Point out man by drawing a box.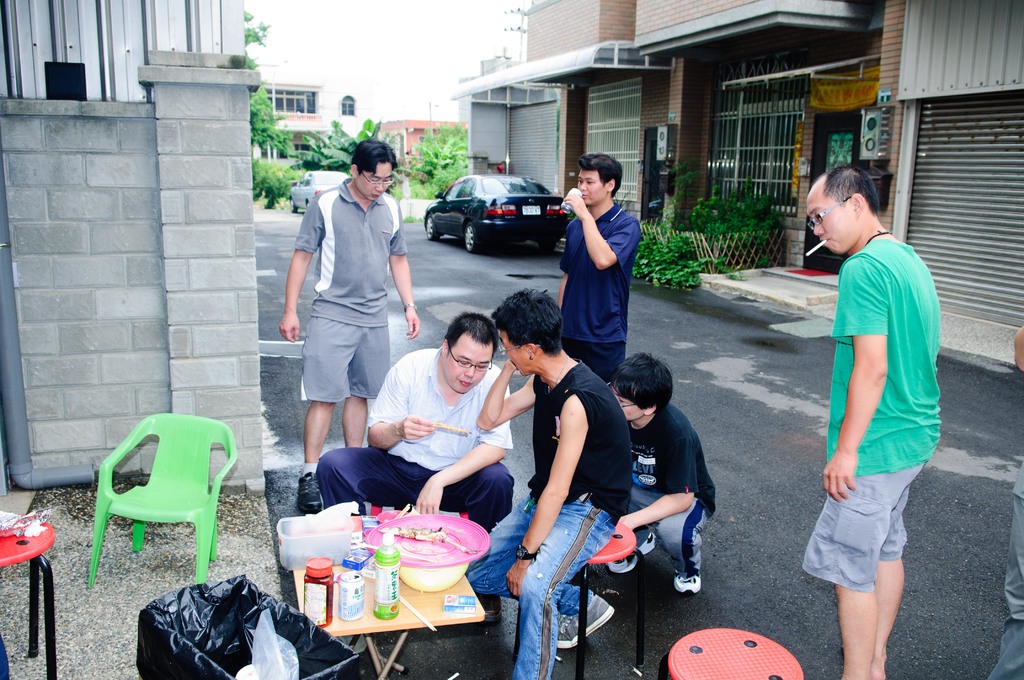
[left=319, top=318, right=518, bottom=539].
